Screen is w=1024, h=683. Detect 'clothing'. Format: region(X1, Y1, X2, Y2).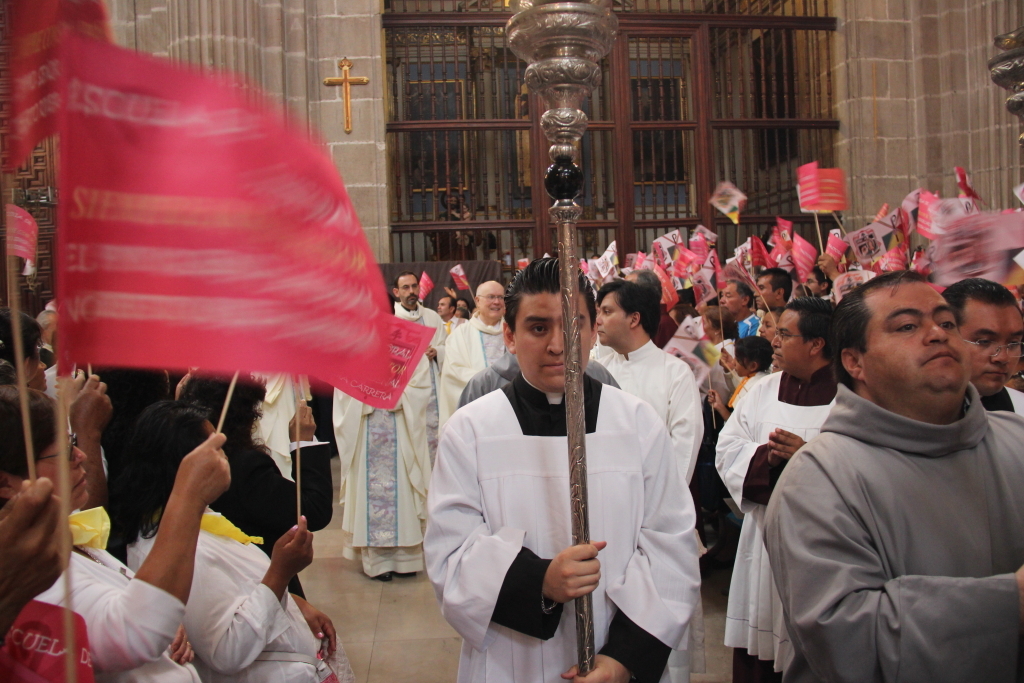
region(38, 538, 197, 682).
